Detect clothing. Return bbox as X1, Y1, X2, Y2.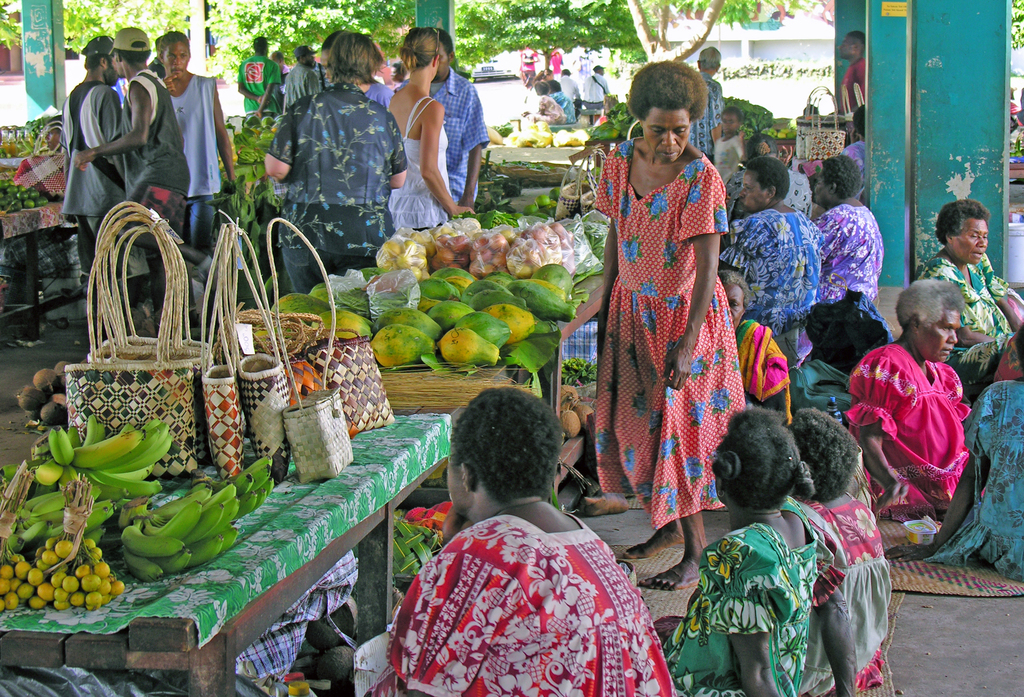
600, 99, 738, 566.
